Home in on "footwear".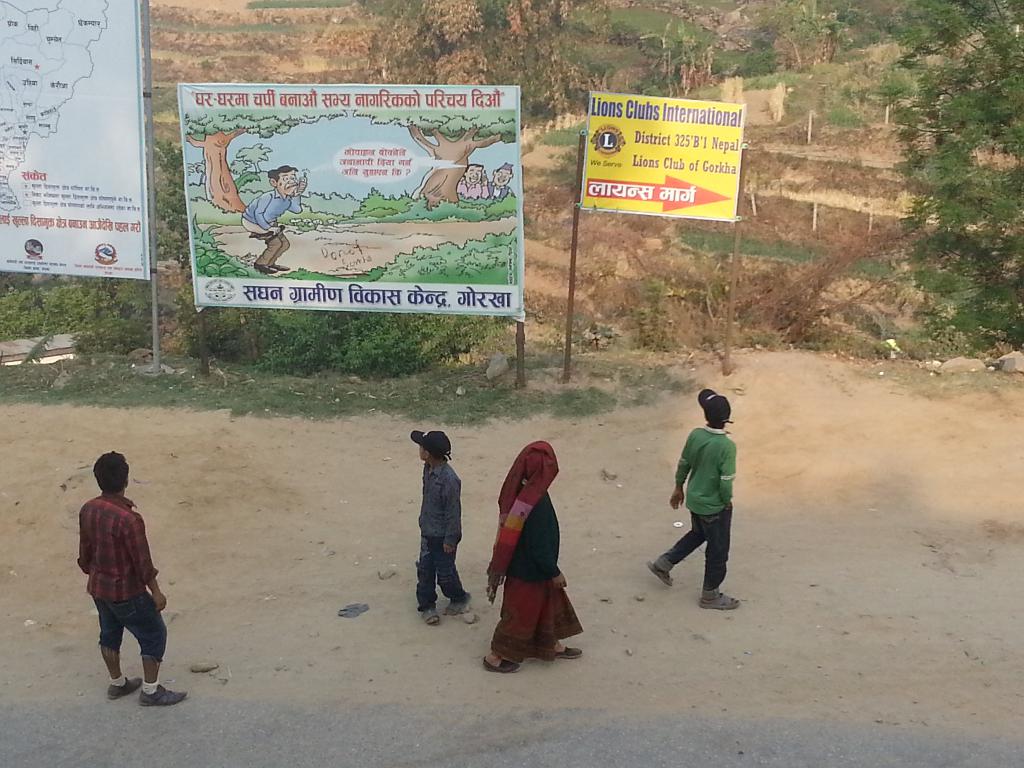
Homed in at left=698, top=595, right=745, bottom=613.
